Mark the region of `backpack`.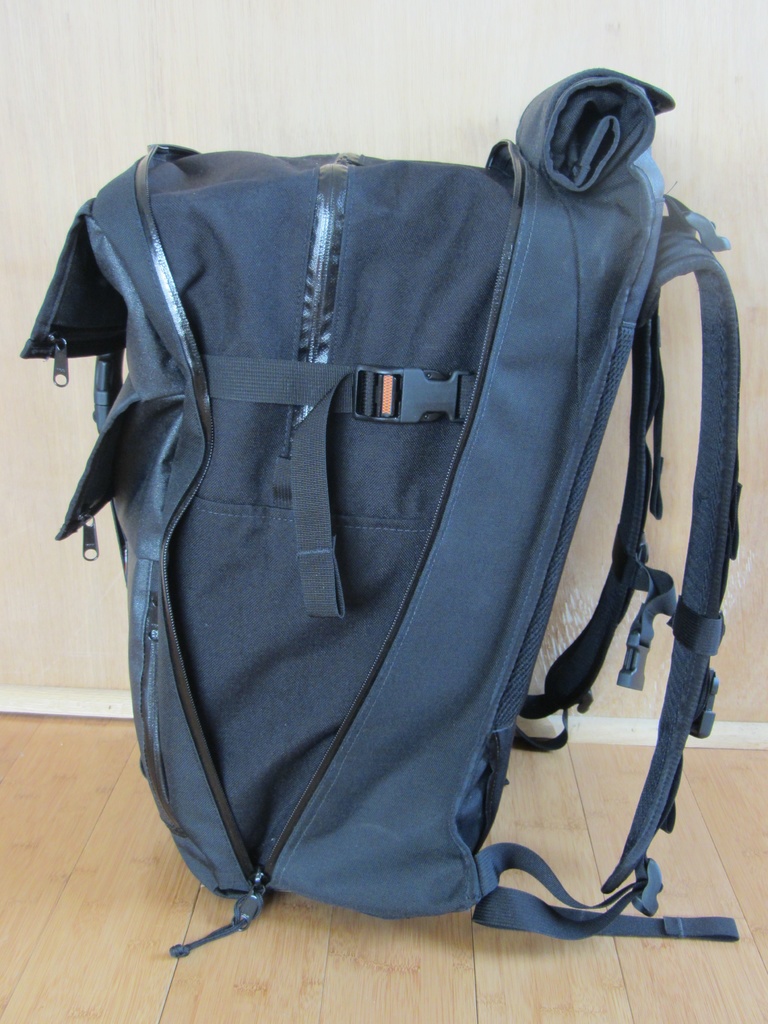
Region: <region>13, 68, 740, 958</region>.
